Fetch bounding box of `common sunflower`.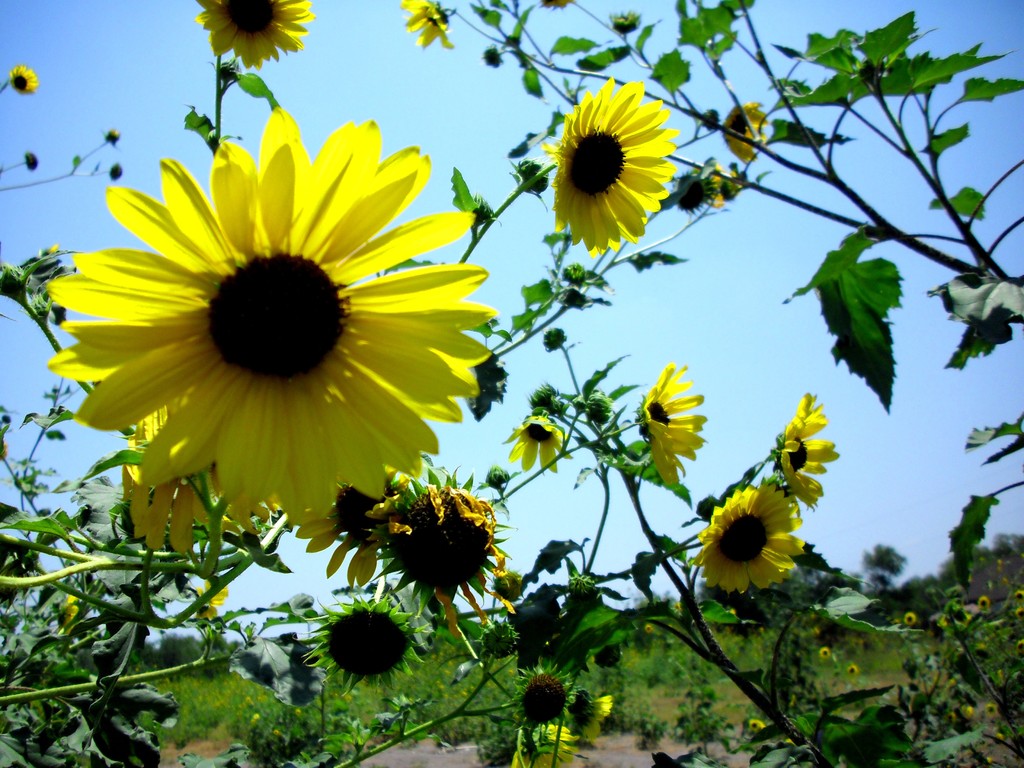
Bbox: crop(568, 699, 609, 748).
